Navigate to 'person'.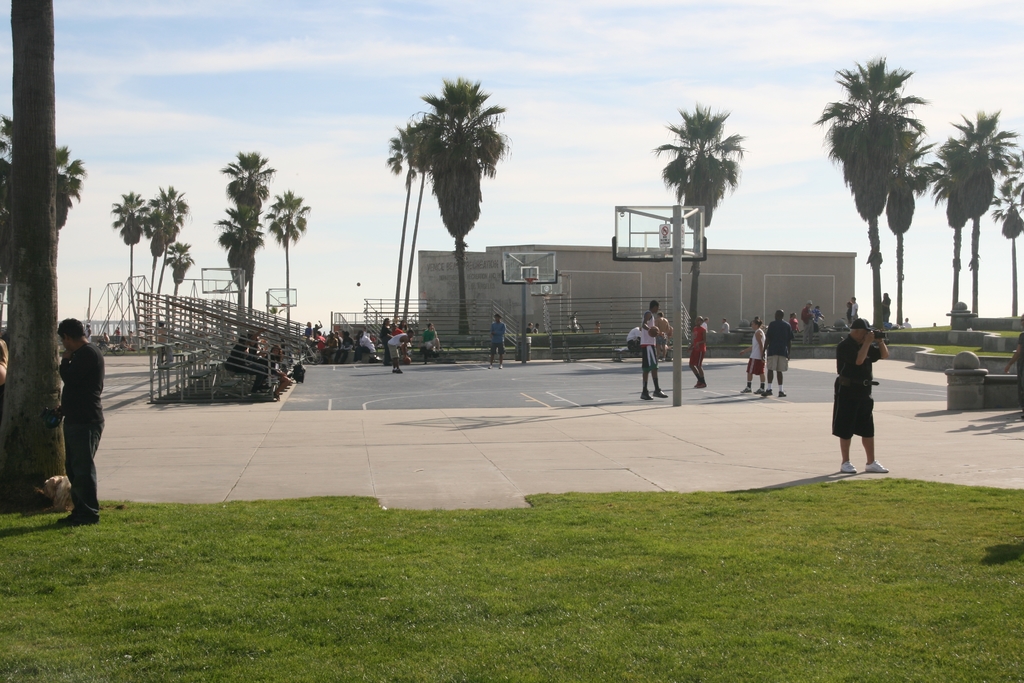
Navigation target: locate(847, 301, 856, 321).
